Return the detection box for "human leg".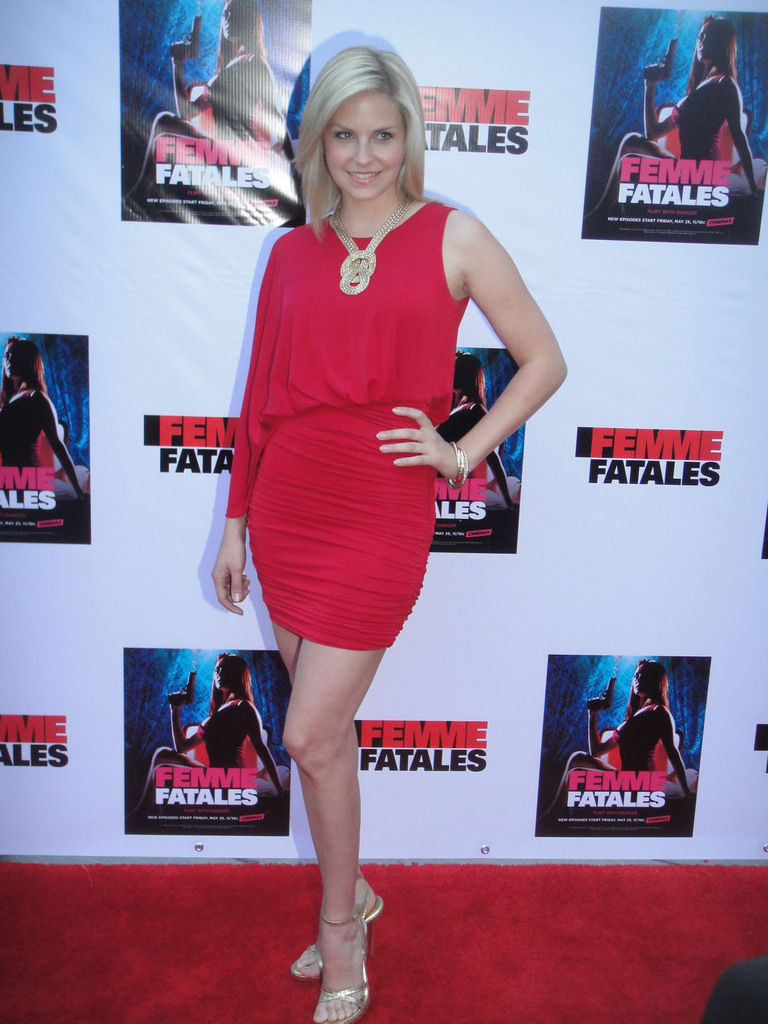
[280, 645, 390, 1021].
